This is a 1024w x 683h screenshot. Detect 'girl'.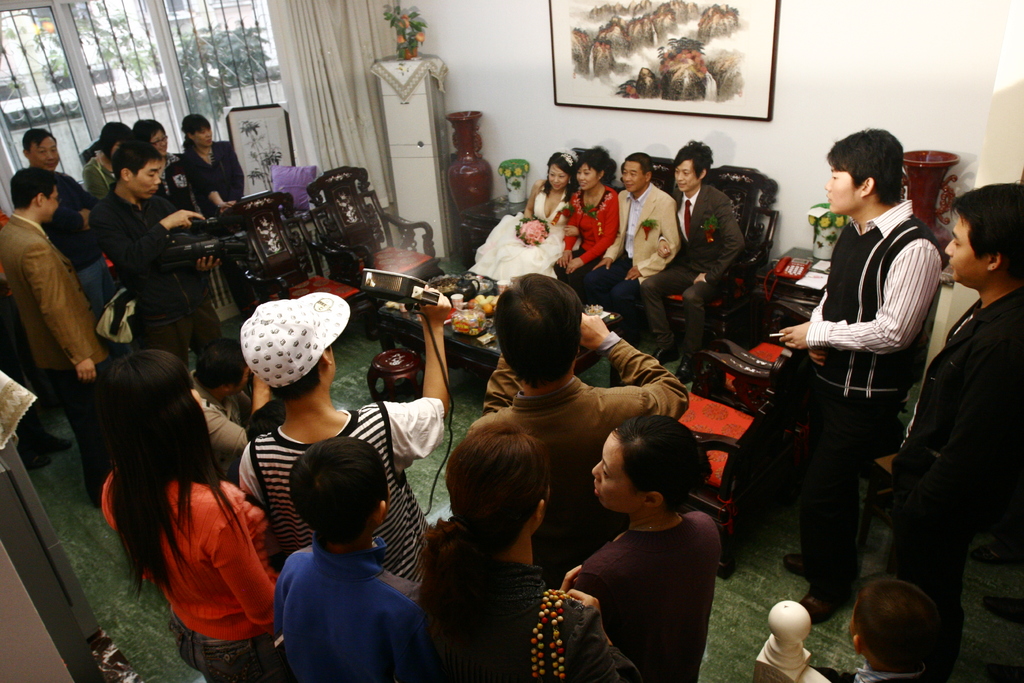
(left=554, top=147, right=616, bottom=293).
